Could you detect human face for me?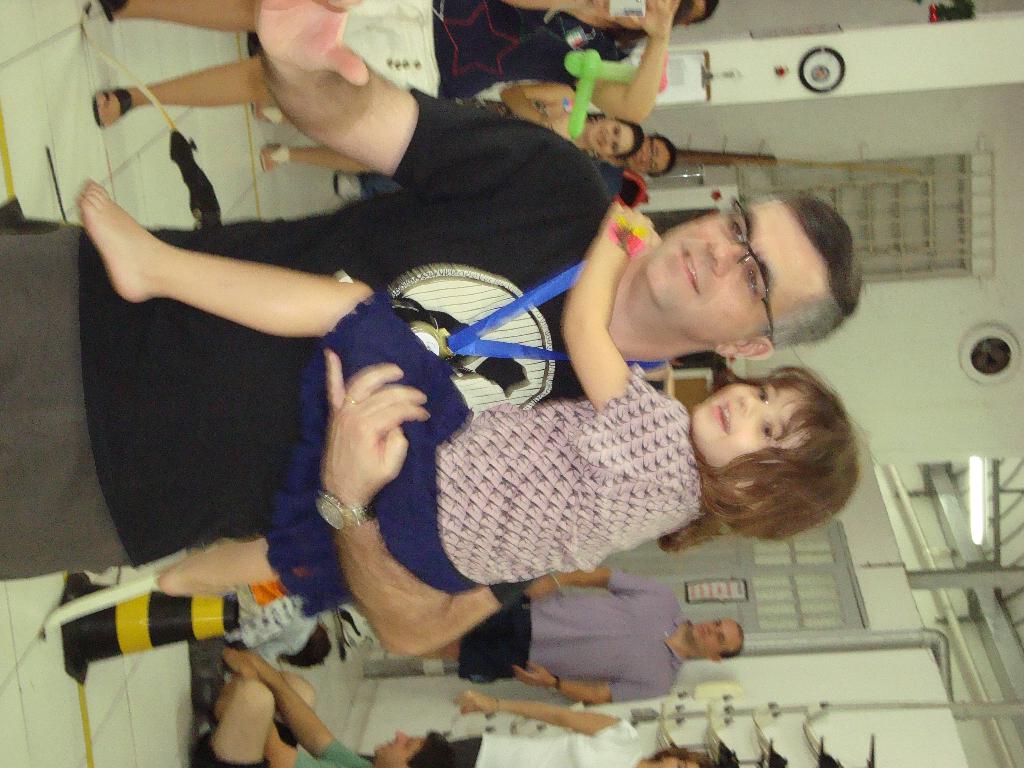
Detection result: bbox=(648, 204, 828, 343).
